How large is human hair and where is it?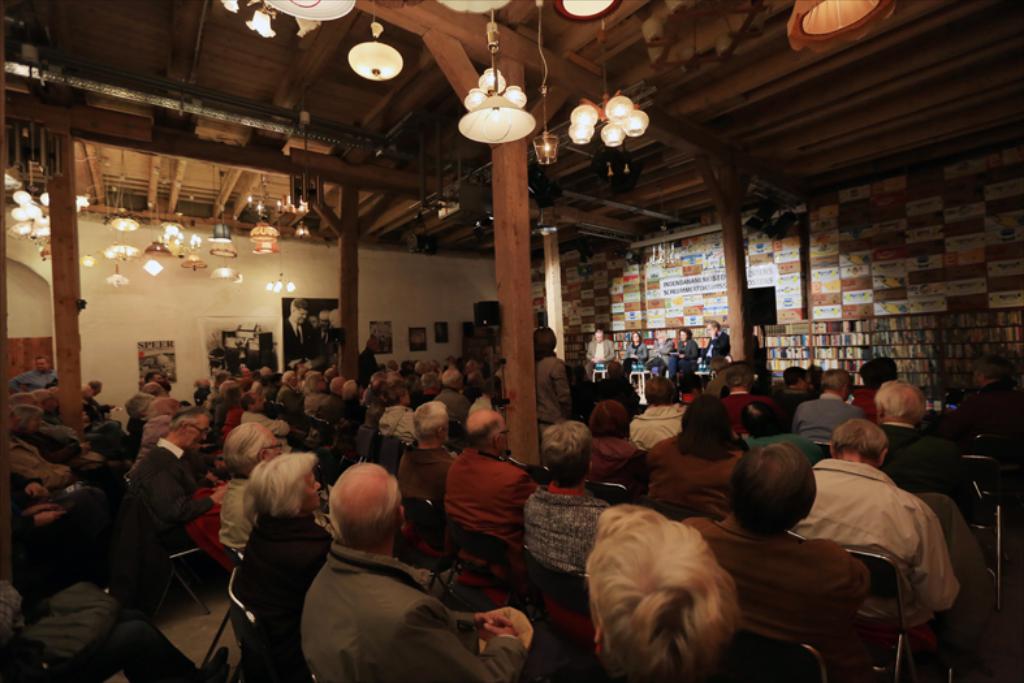
Bounding box: (225,418,268,484).
